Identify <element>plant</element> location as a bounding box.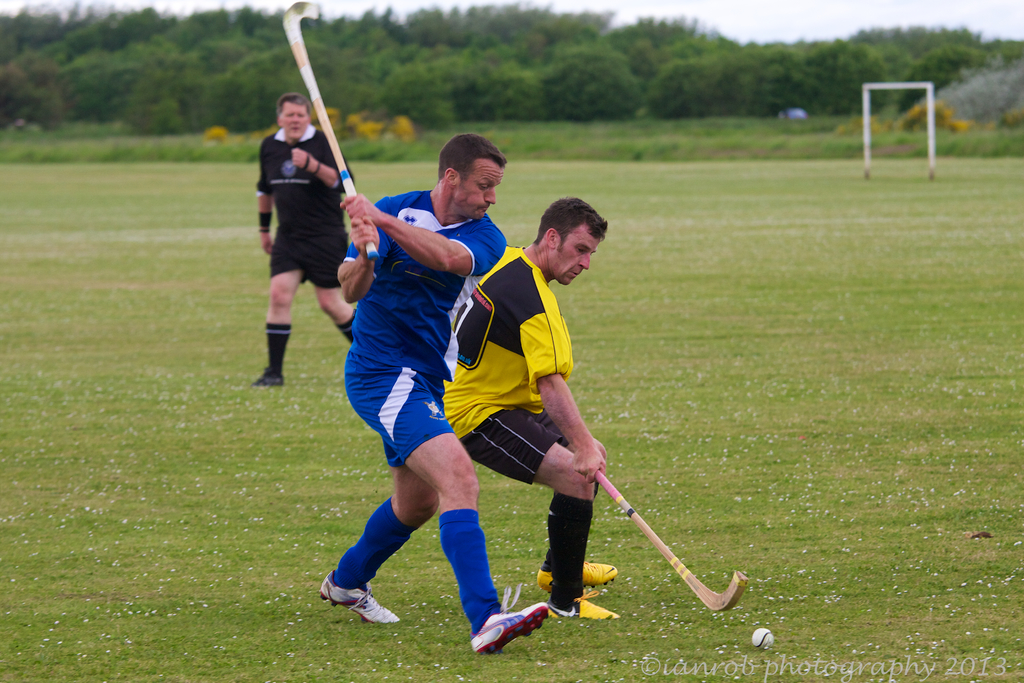
[399, 115, 428, 142].
